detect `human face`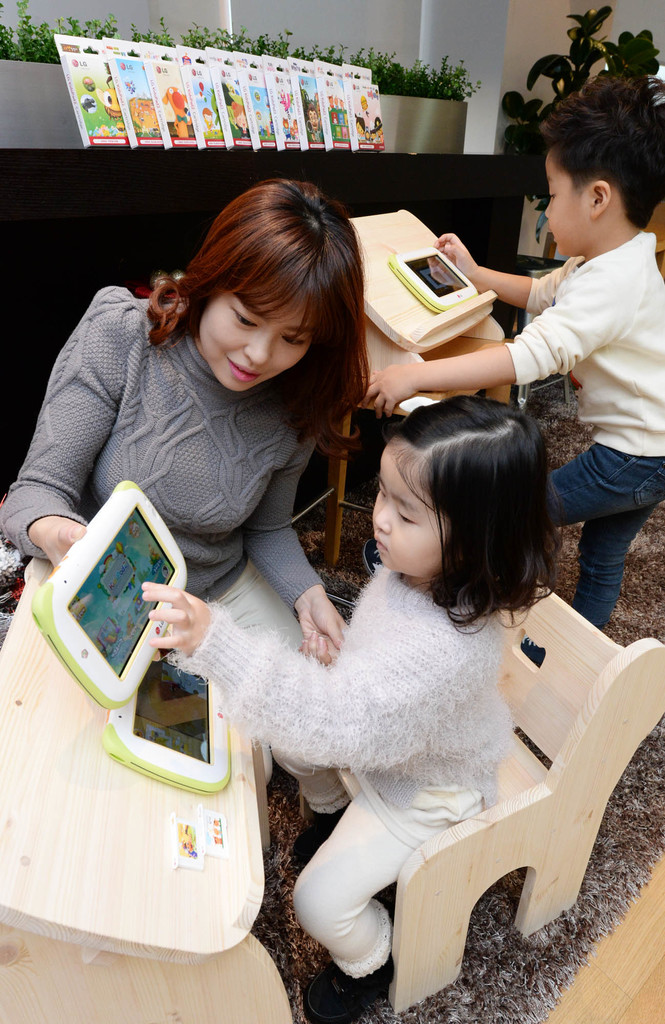
crop(547, 157, 598, 253)
